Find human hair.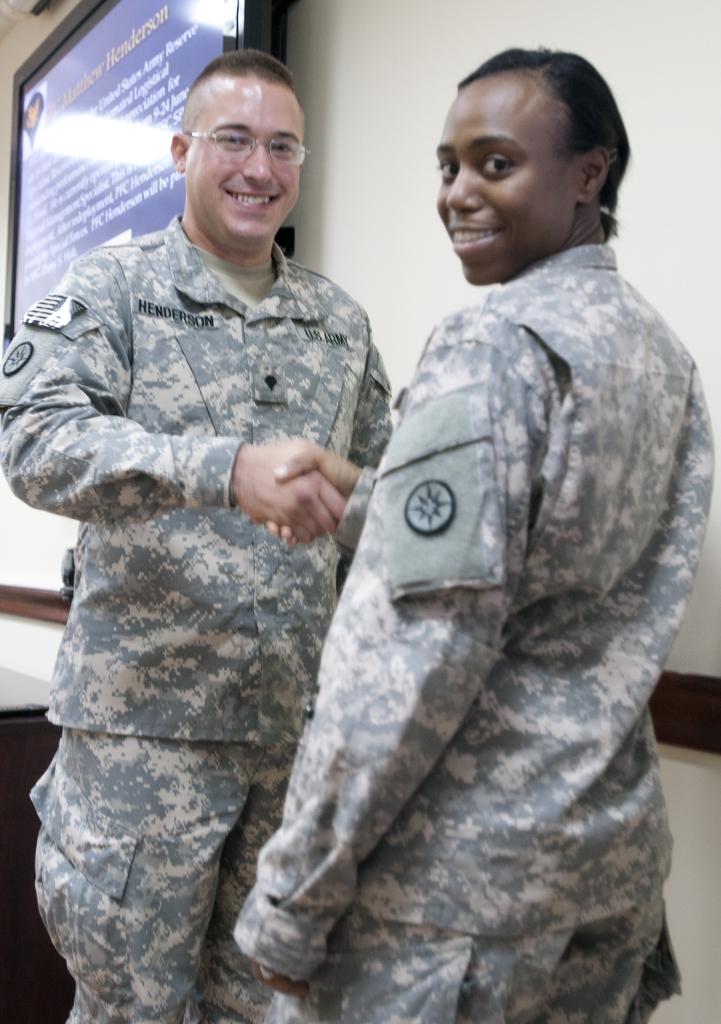
detection(439, 35, 630, 233).
